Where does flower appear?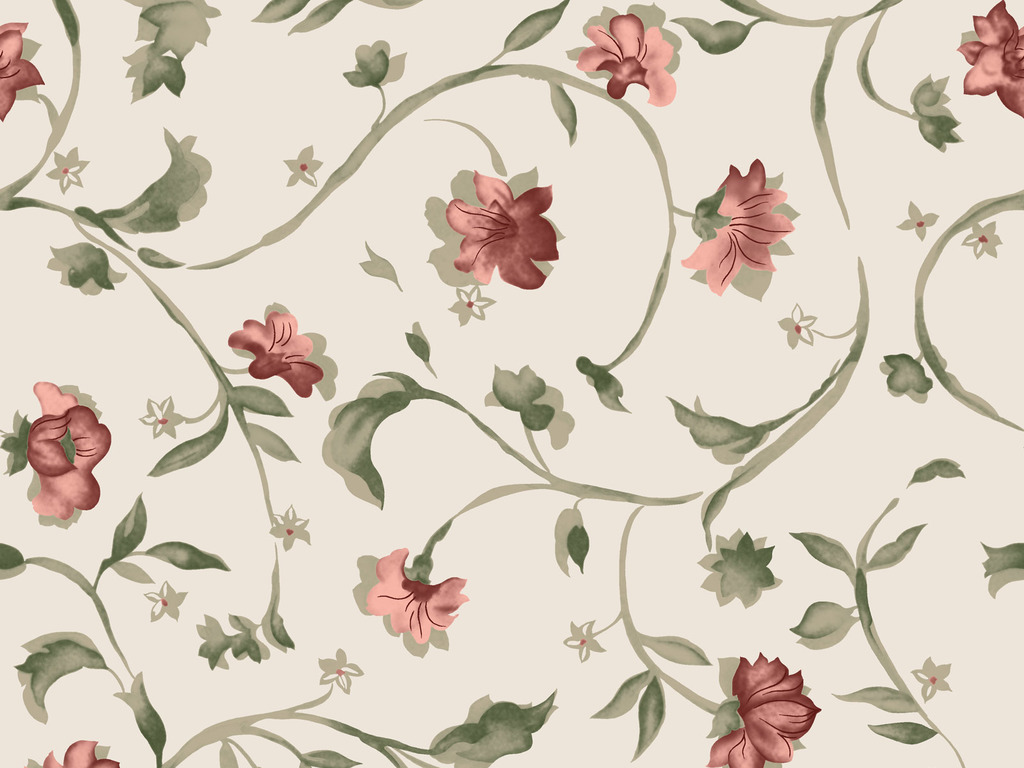
Appears at bbox=[445, 282, 497, 331].
